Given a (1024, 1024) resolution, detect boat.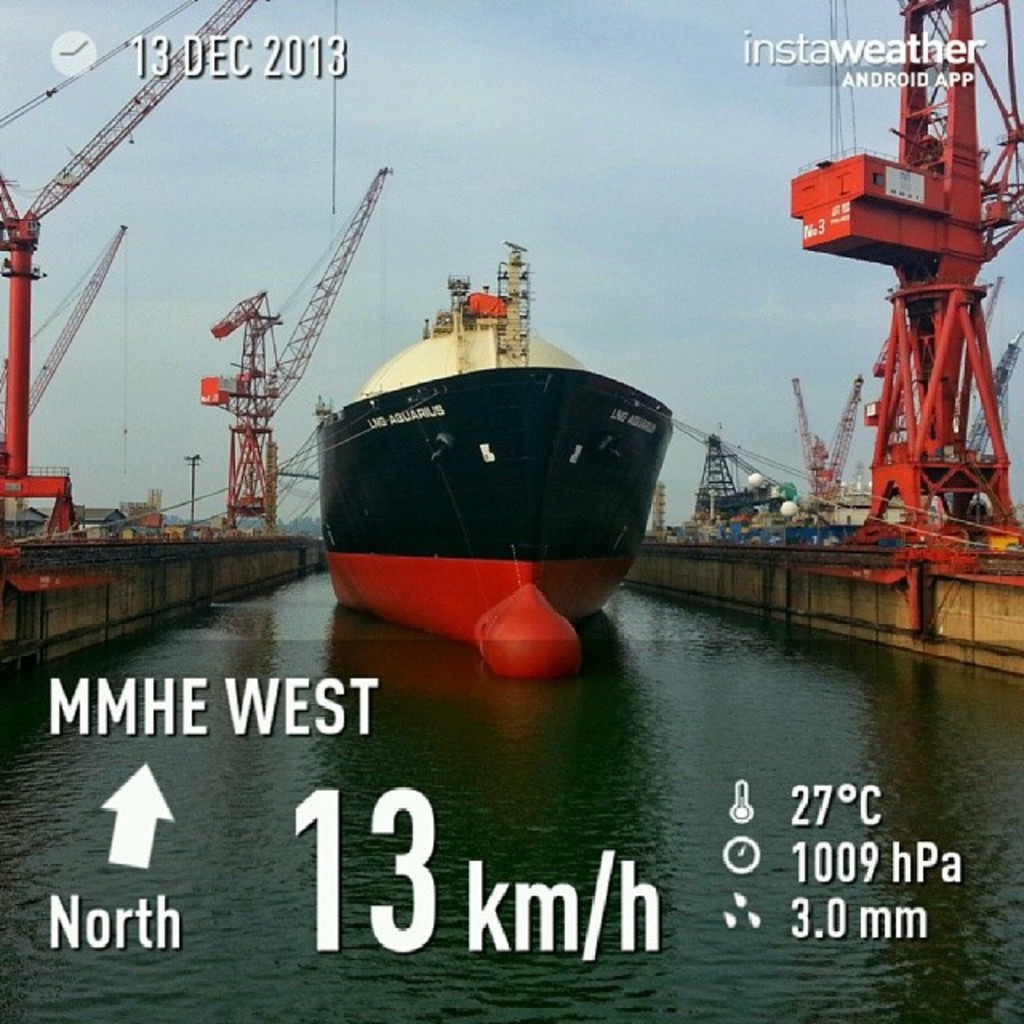
x1=278 y1=213 x2=726 y2=659.
